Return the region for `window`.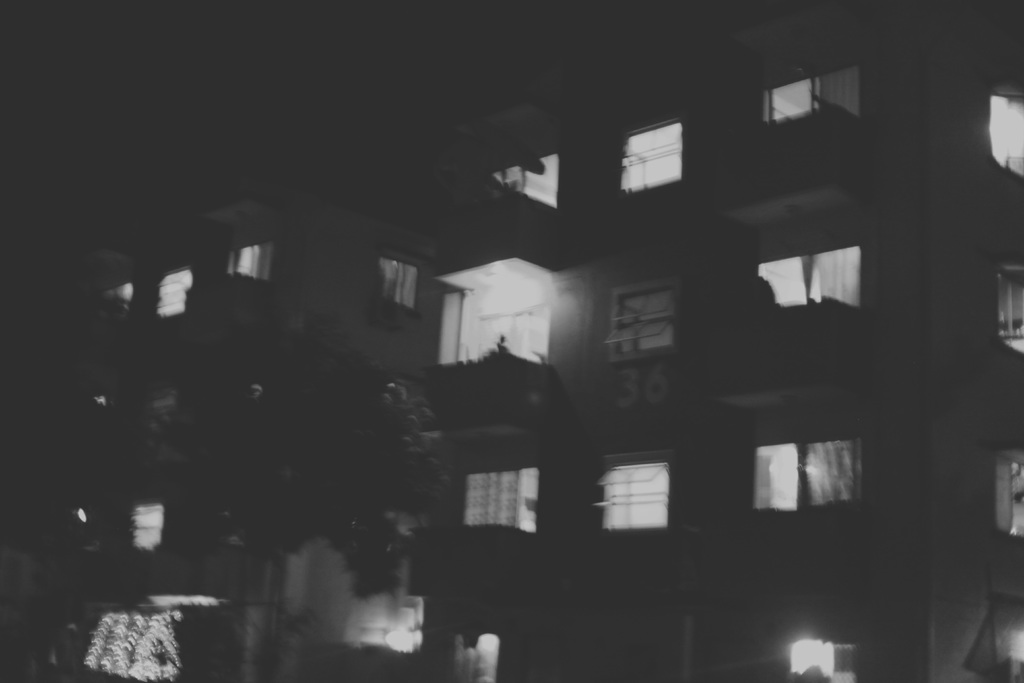
BBox(783, 639, 857, 680).
